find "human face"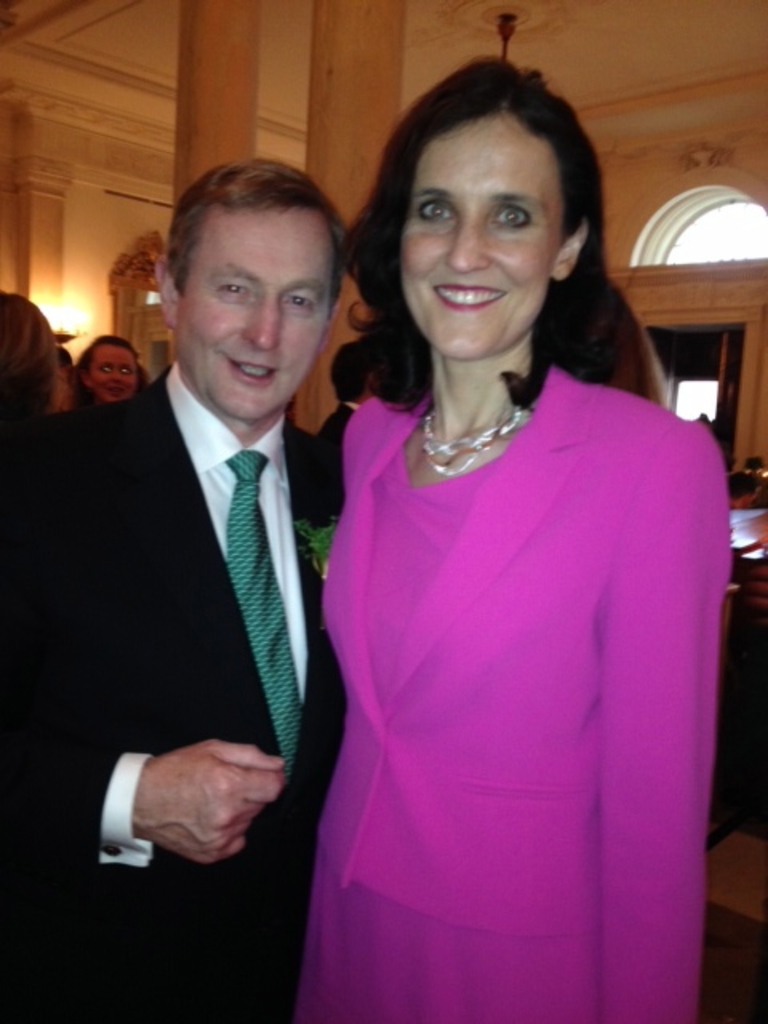
[x1=90, y1=339, x2=134, y2=395]
